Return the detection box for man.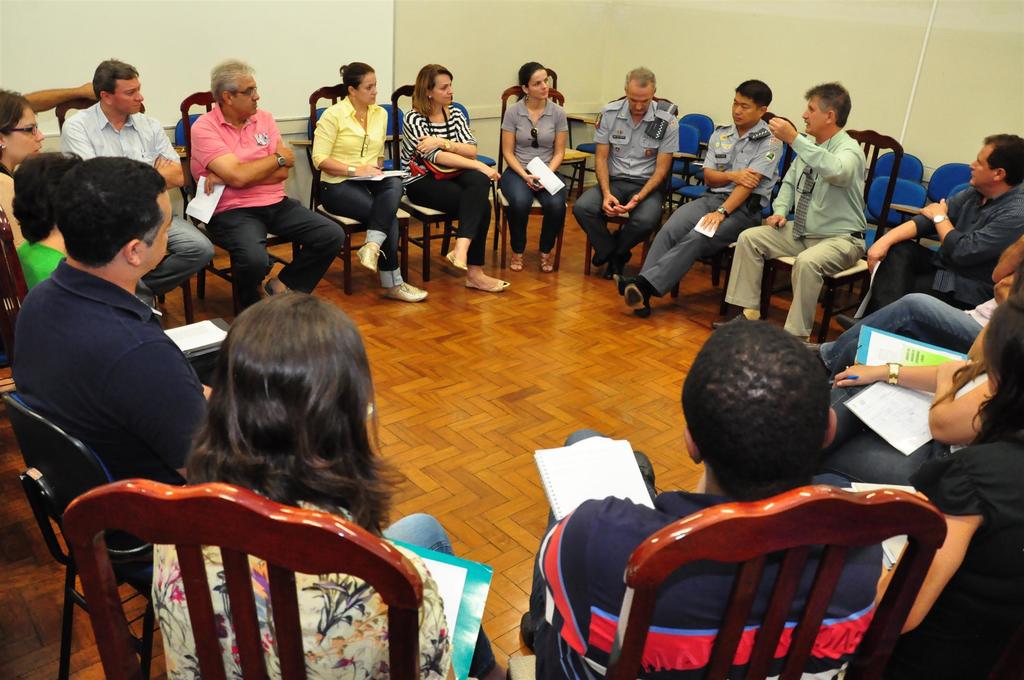
(11, 154, 214, 581).
